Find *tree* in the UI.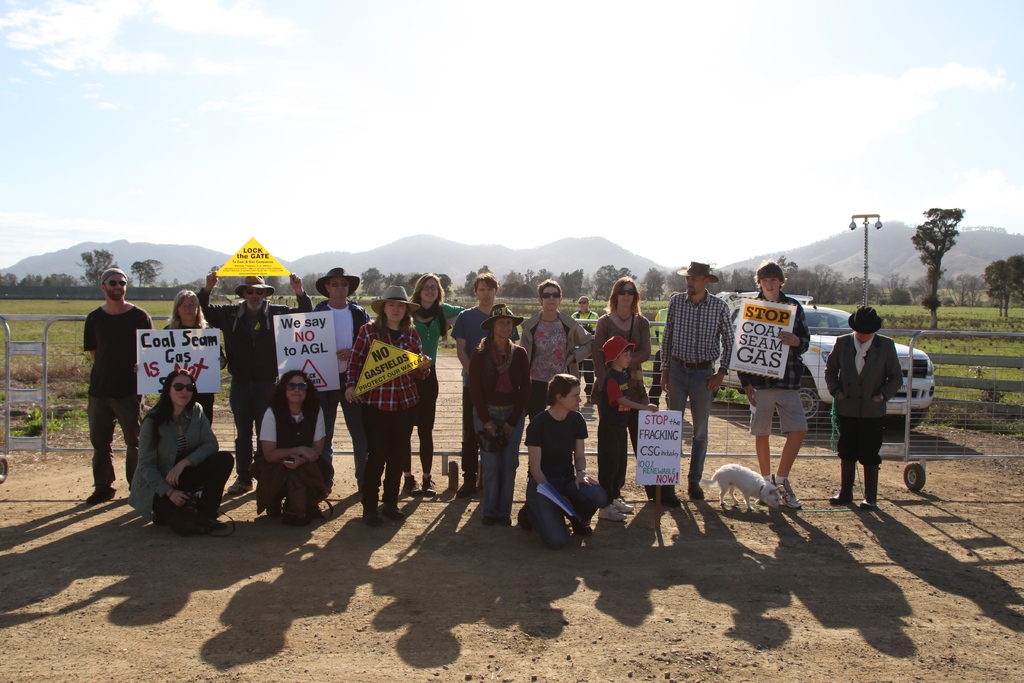
UI element at (1005,254,1023,293).
